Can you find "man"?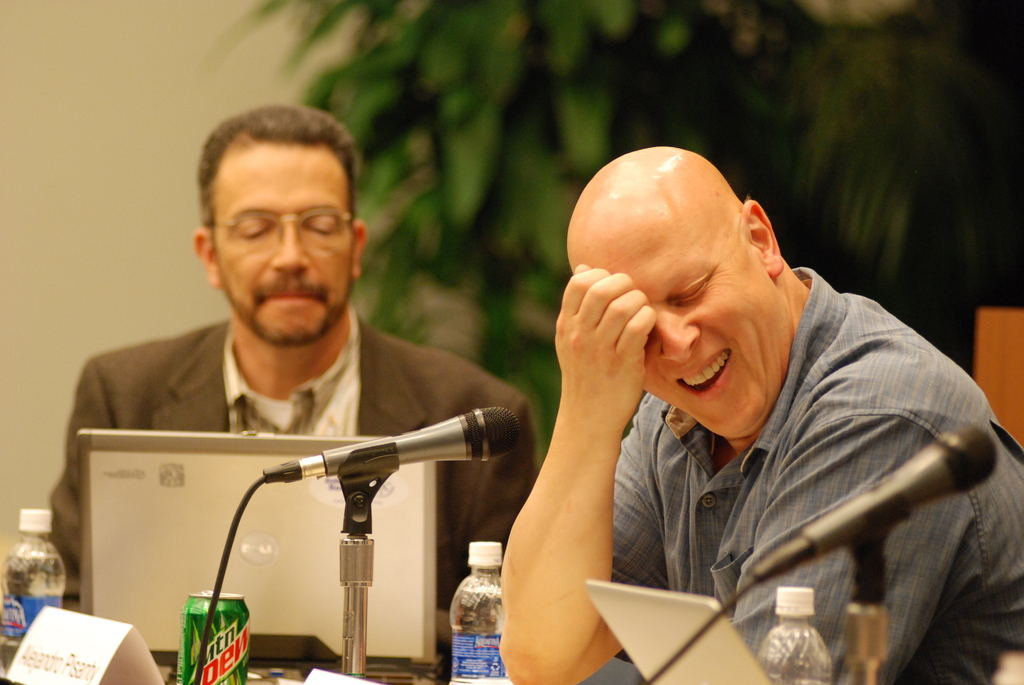
Yes, bounding box: l=485, t=132, r=1003, b=684.
